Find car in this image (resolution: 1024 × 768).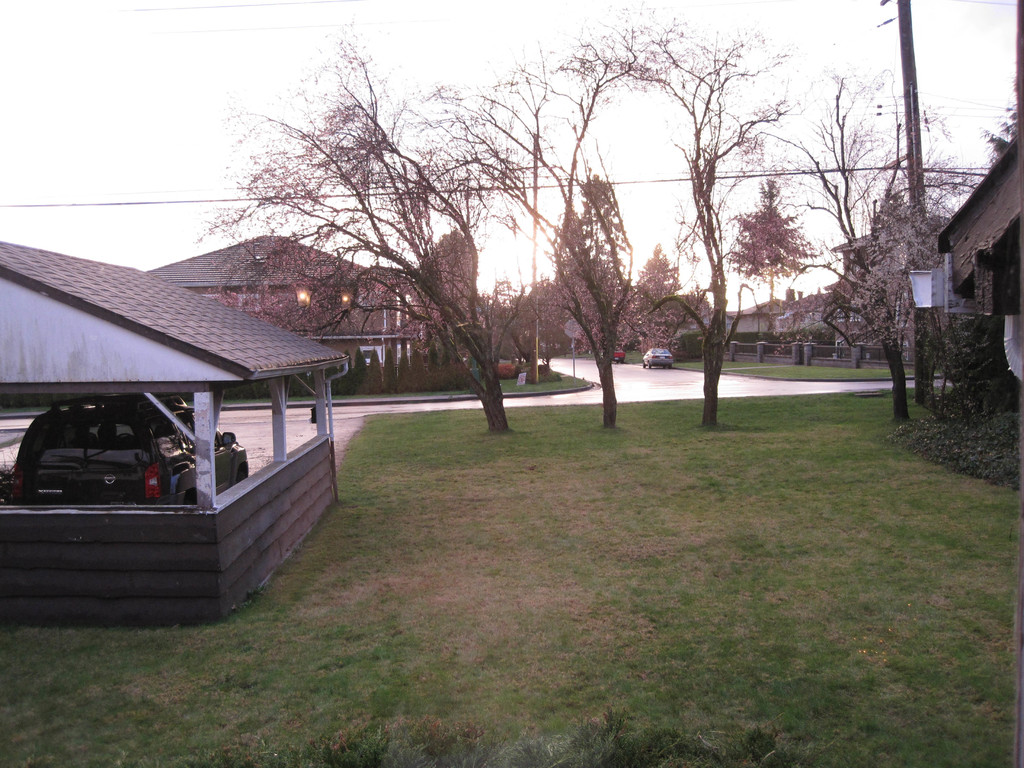
[641, 346, 675, 369].
